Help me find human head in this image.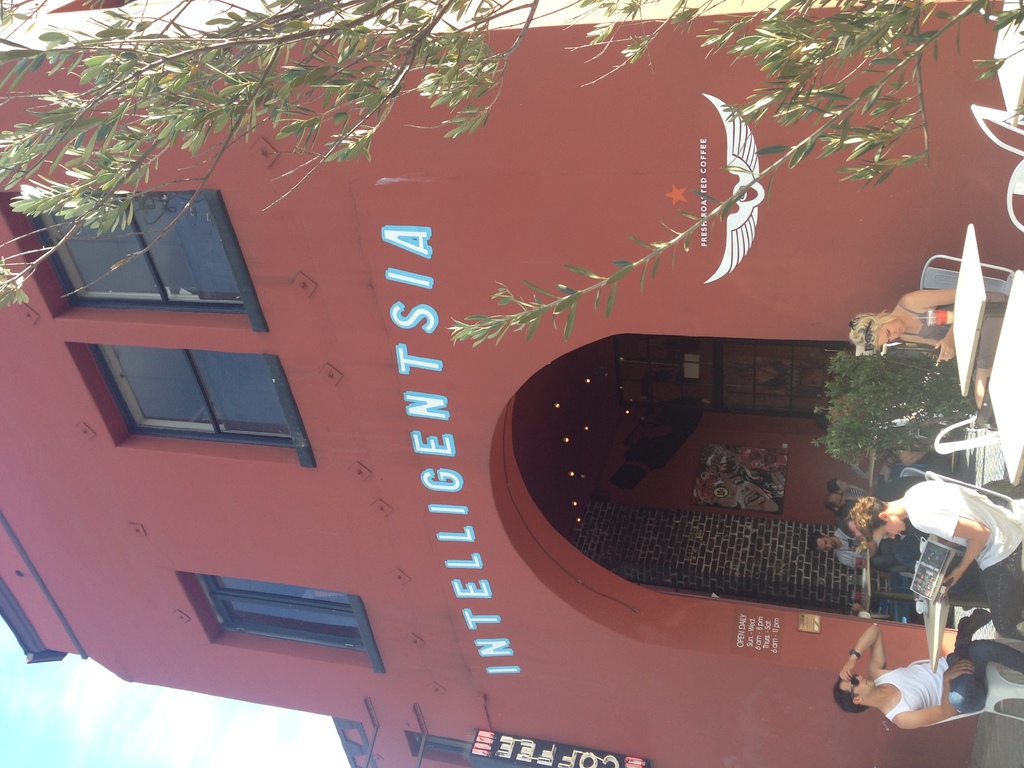
Found it: BBox(854, 495, 905, 539).
